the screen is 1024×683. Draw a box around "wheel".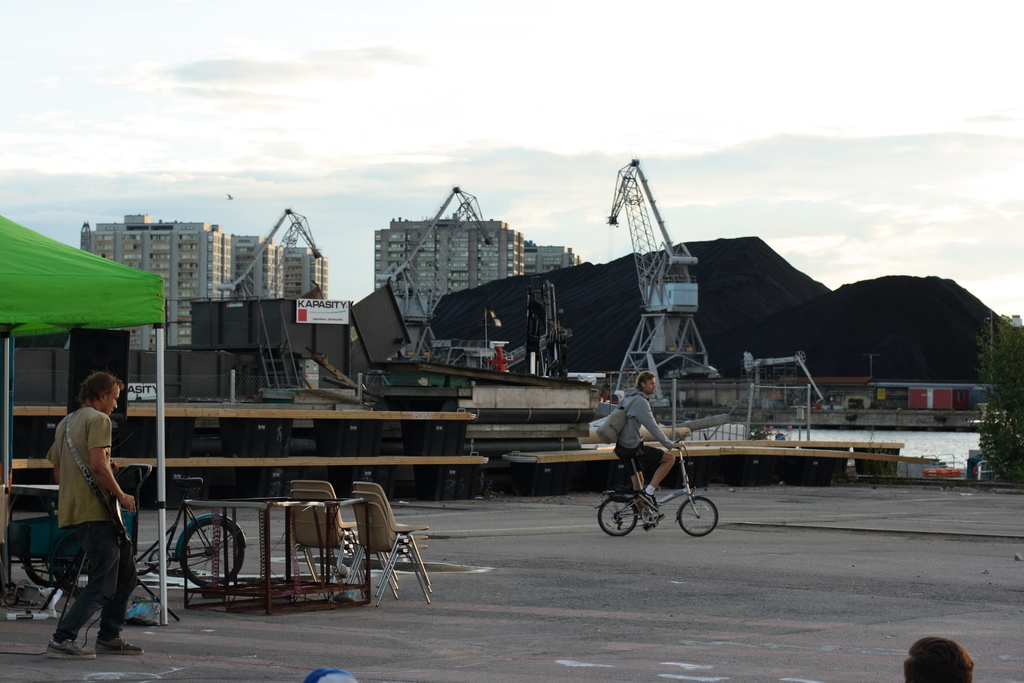
box=[22, 556, 55, 589].
